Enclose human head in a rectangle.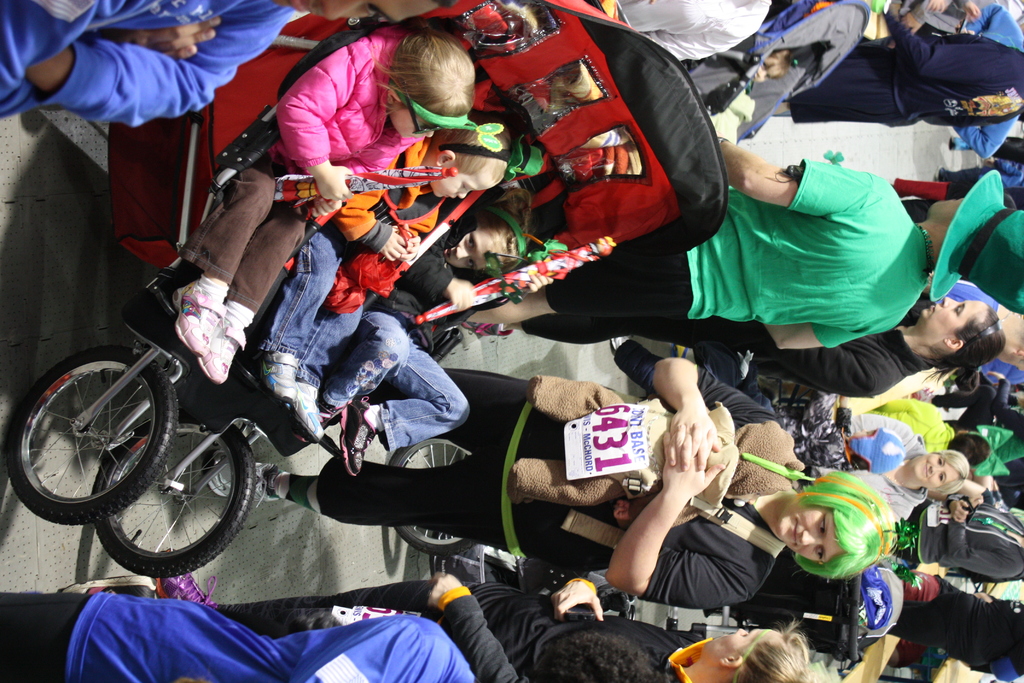
bbox=[279, 0, 447, 24].
